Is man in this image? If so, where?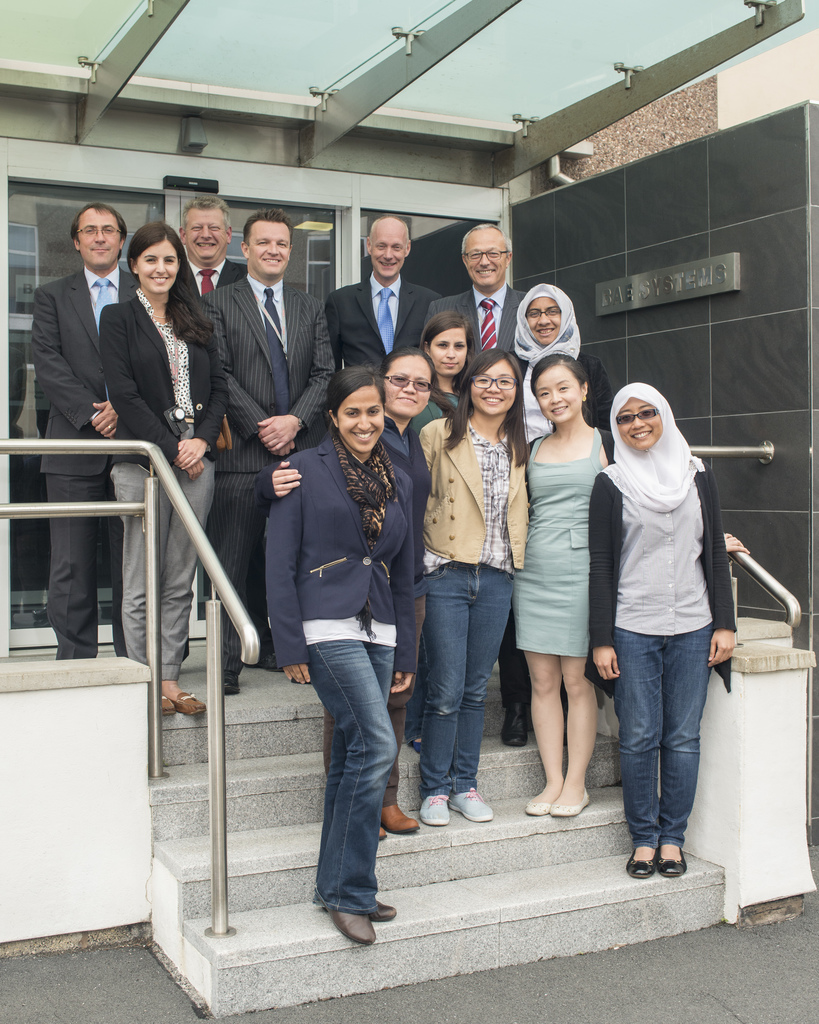
Yes, at 581 372 758 895.
